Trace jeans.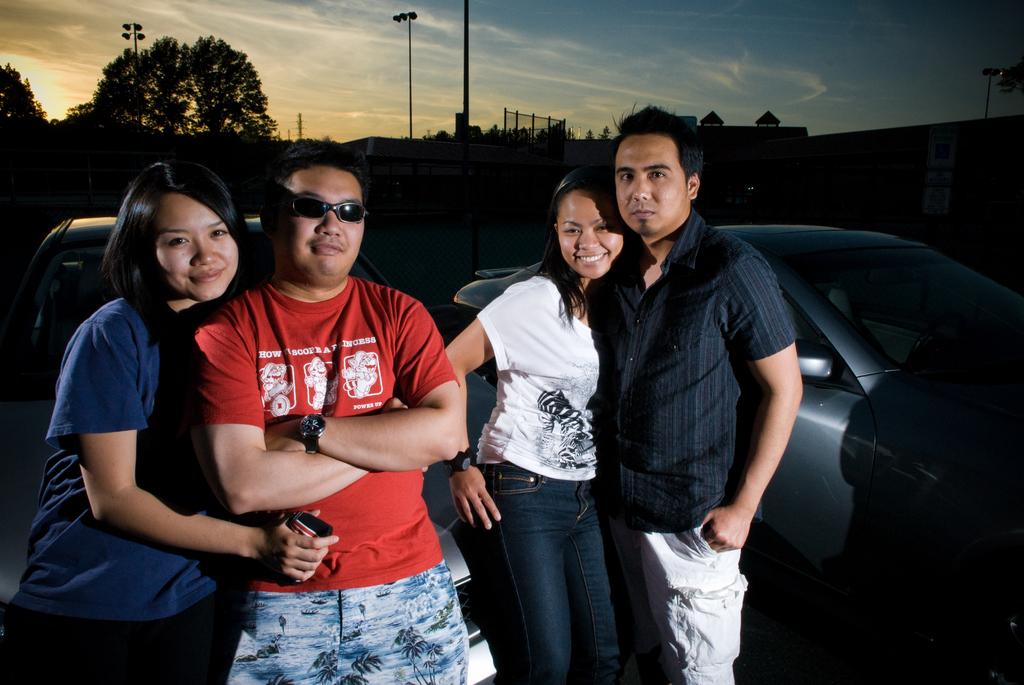
Traced to select_region(477, 468, 627, 672).
